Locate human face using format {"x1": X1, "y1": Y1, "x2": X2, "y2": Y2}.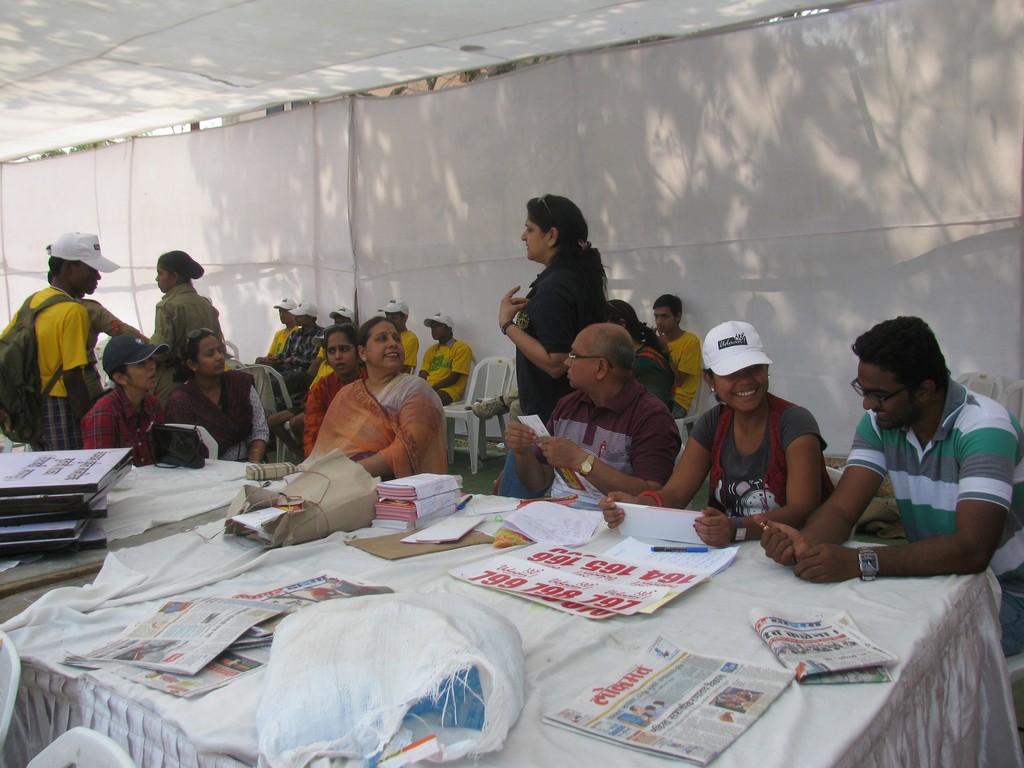
{"x1": 72, "y1": 264, "x2": 102, "y2": 294}.
